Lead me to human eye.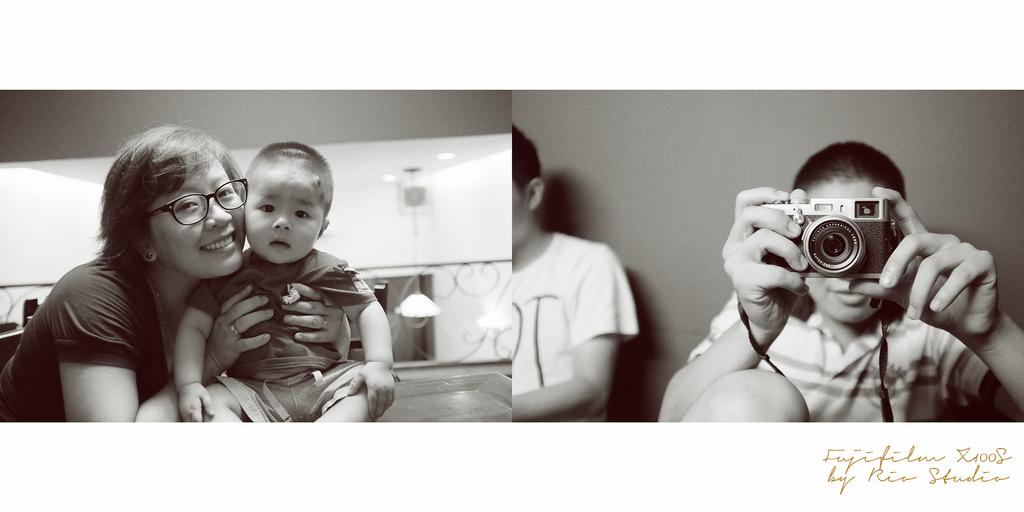
Lead to 296:207:313:217.
